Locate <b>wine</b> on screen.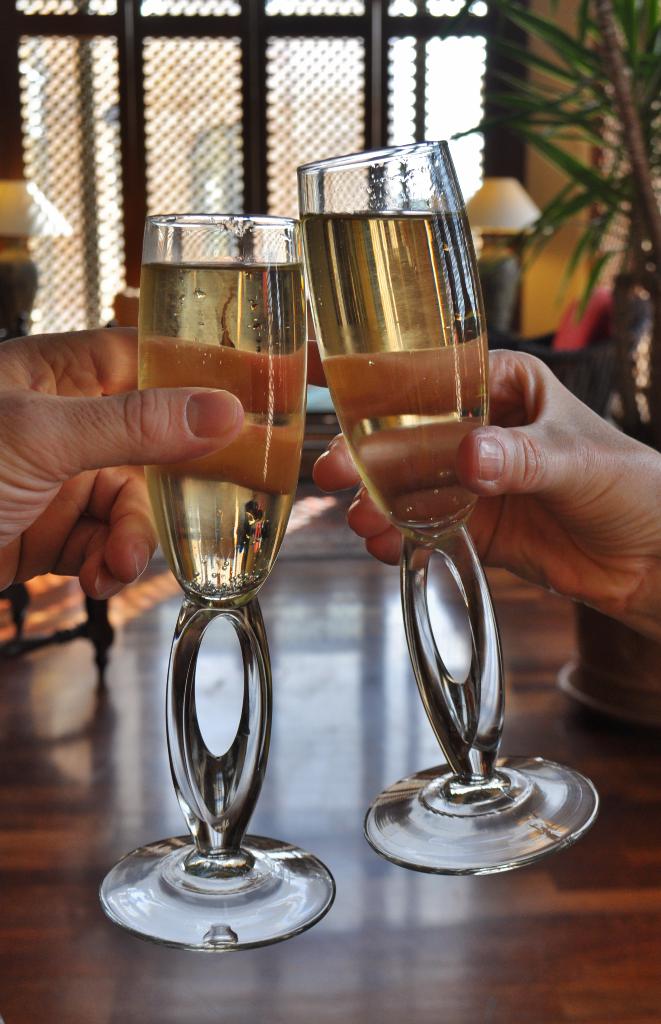
On screen at [307, 209, 489, 532].
